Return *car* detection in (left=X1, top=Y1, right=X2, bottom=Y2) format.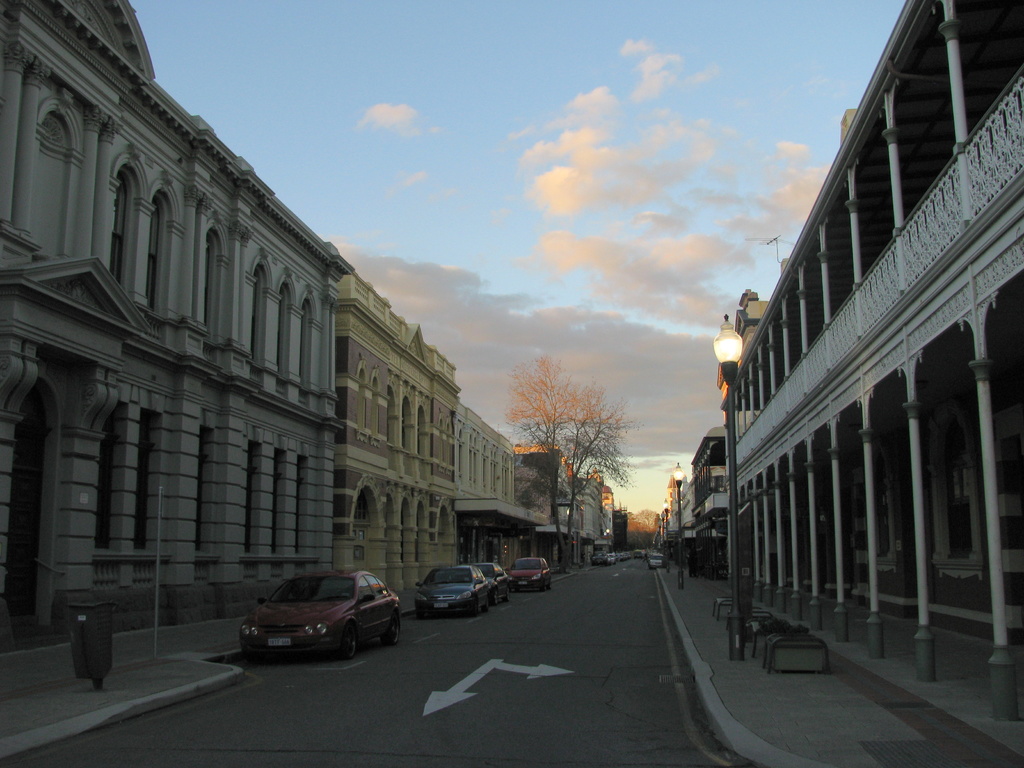
(left=619, top=554, right=625, bottom=561).
